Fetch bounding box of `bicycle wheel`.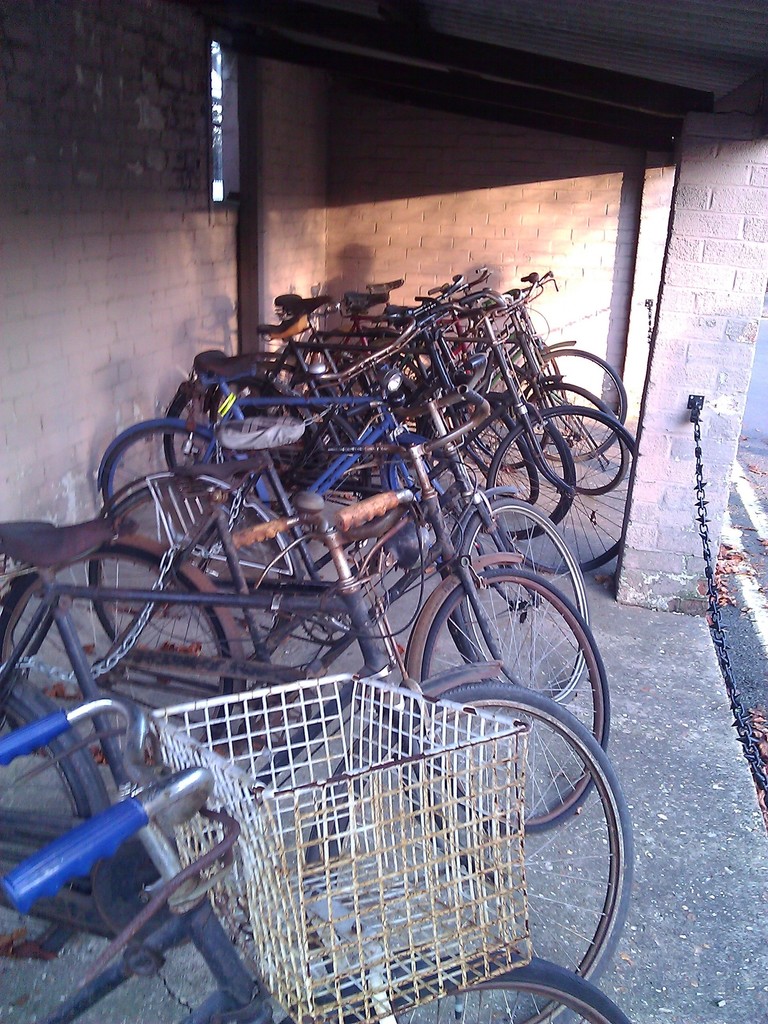
Bbox: 90:470:293:668.
